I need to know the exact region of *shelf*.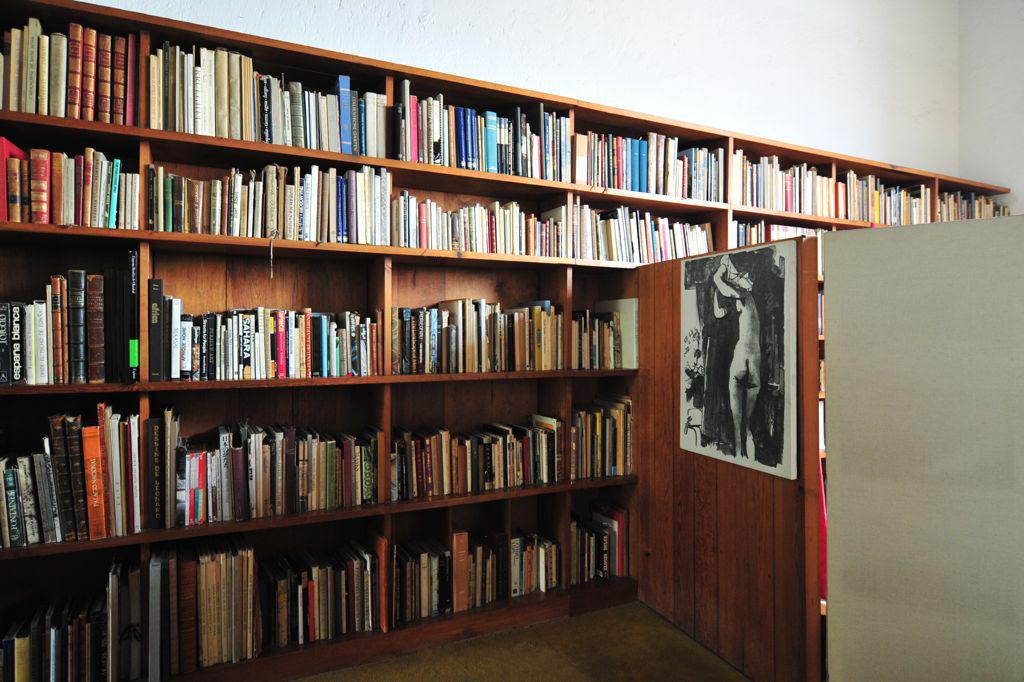
Region: (left=929, top=169, right=1017, bottom=232).
